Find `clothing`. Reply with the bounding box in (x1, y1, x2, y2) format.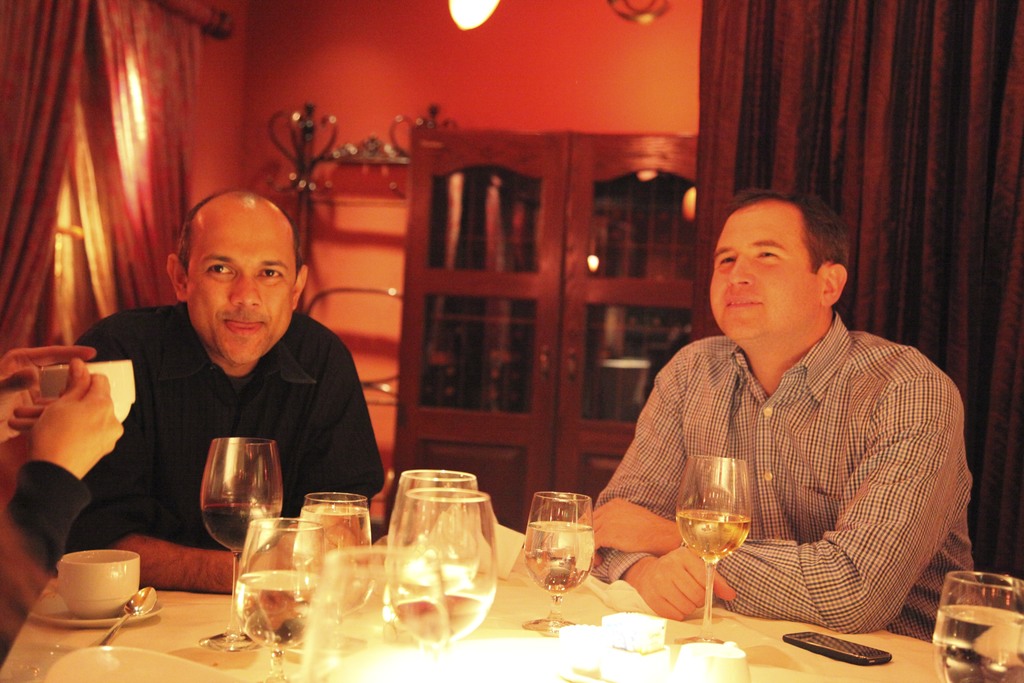
(10, 461, 101, 579).
